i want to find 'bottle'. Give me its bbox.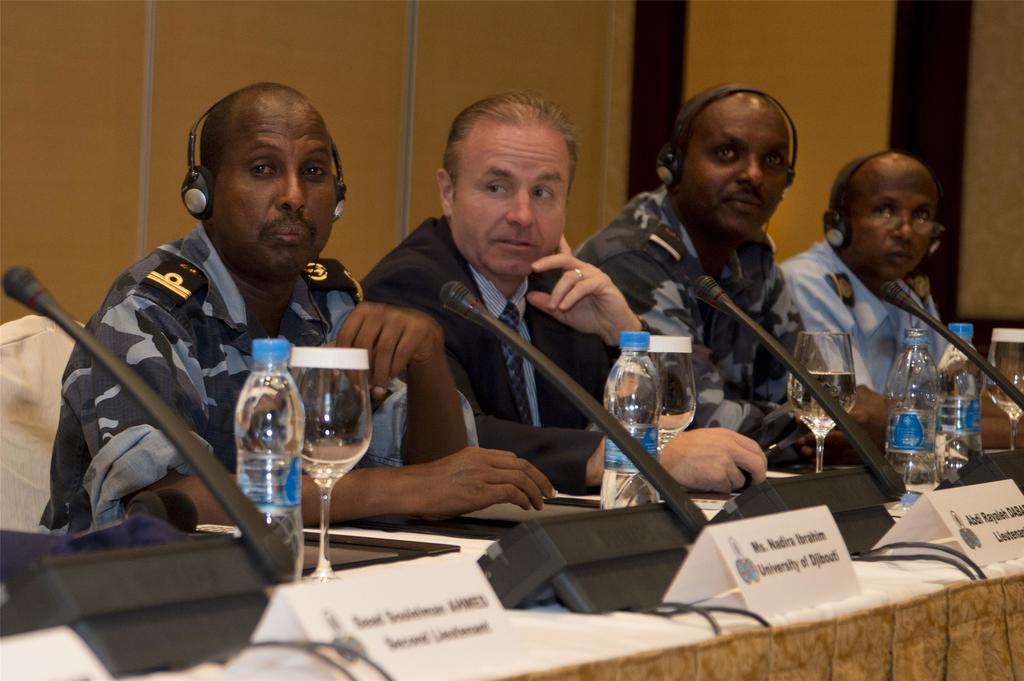
(596,334,663,513).
